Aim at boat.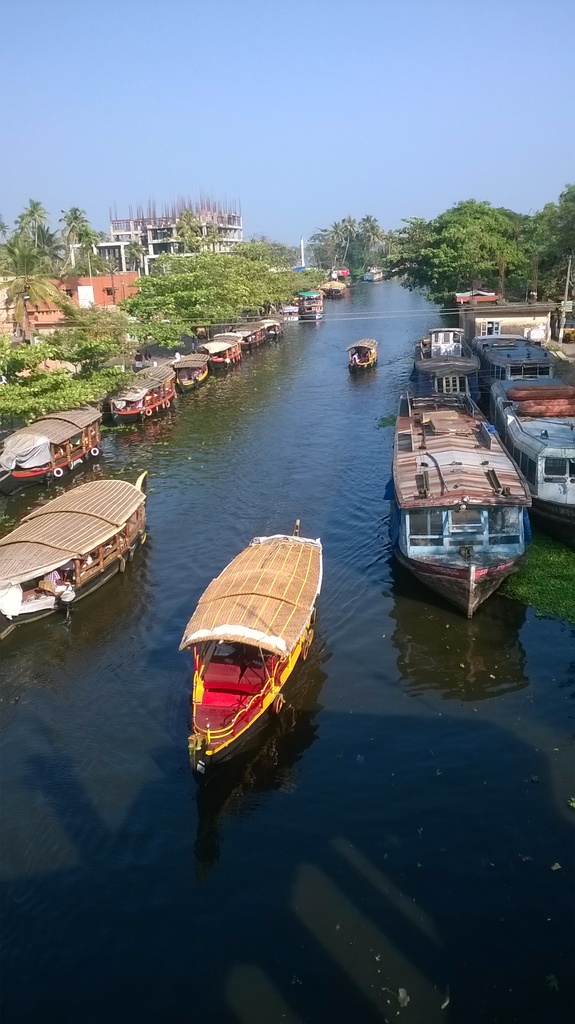
Aimed at bbox=(409, 328, 480, 405).
